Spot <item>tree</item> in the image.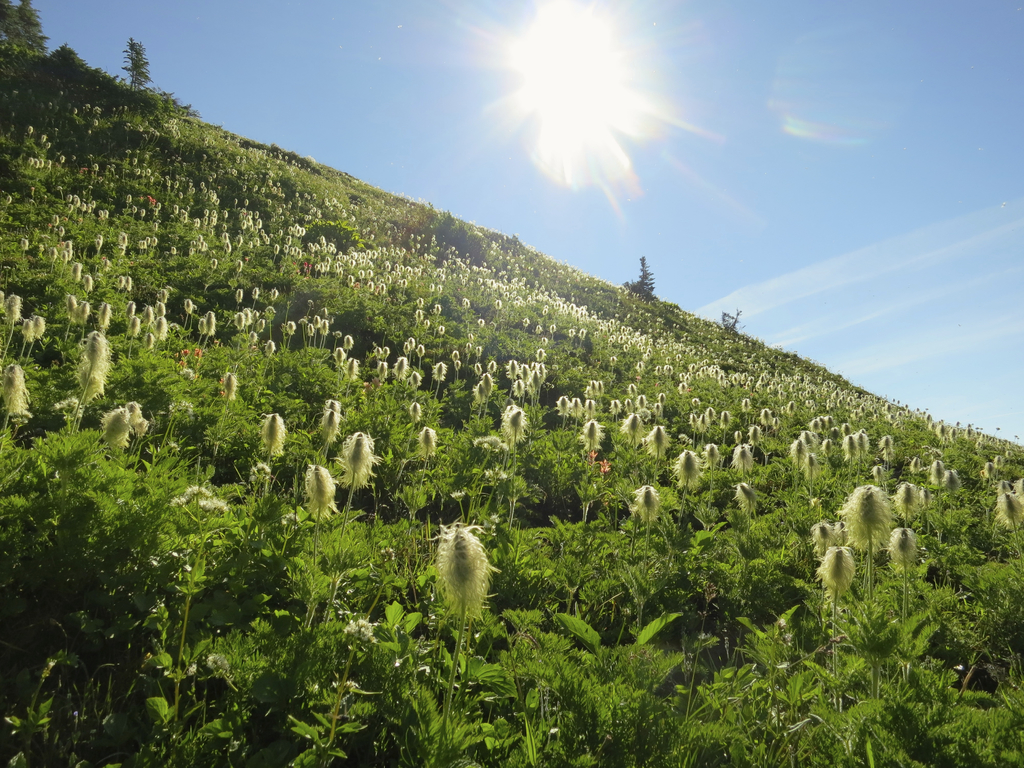
<item>tree</item> found at pyautogui.locateOnScreen(626, 255, 658, 303).
